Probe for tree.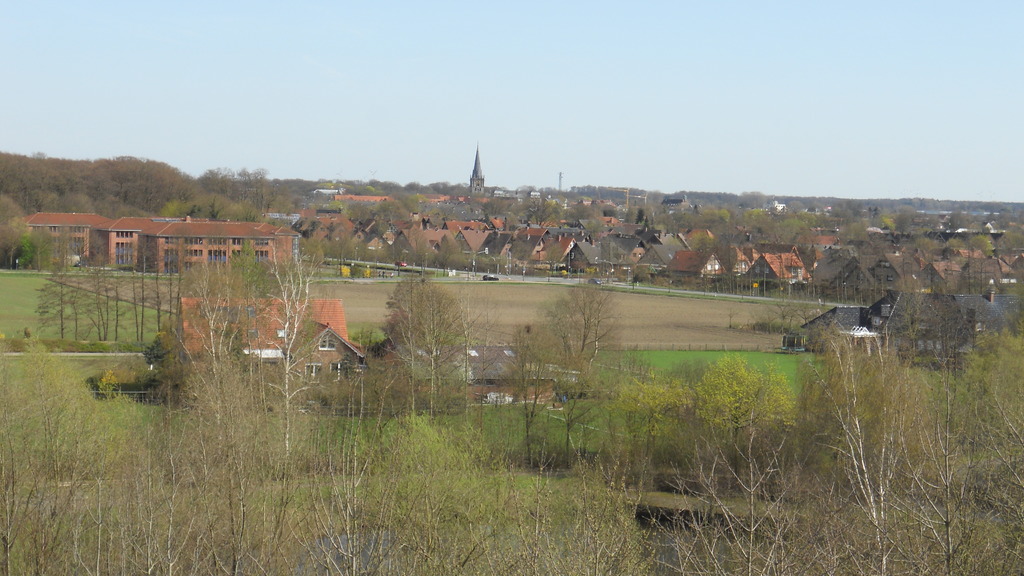
Probe result: 372:196:413:217.
